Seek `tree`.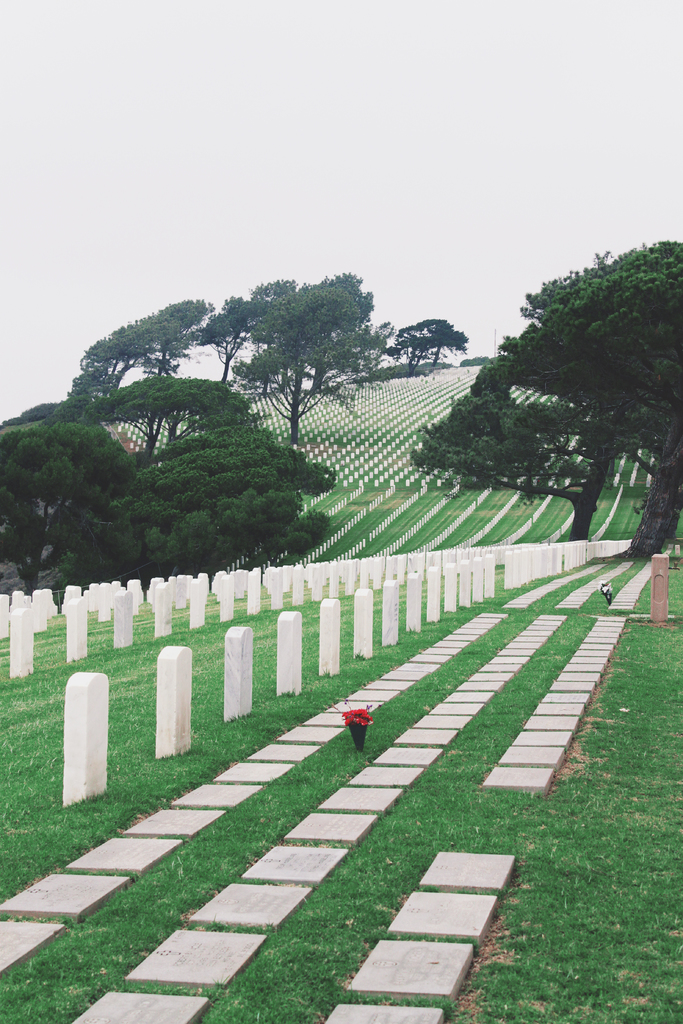
[59, 356, 113, 403].
